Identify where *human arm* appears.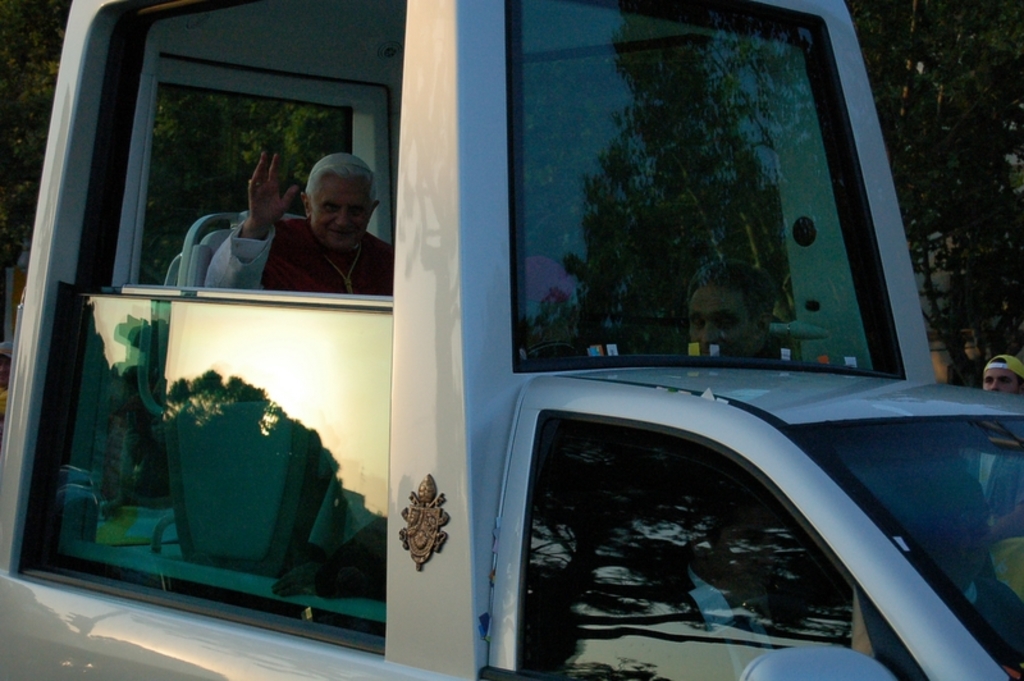
Appears at 977/490/1023/547.
